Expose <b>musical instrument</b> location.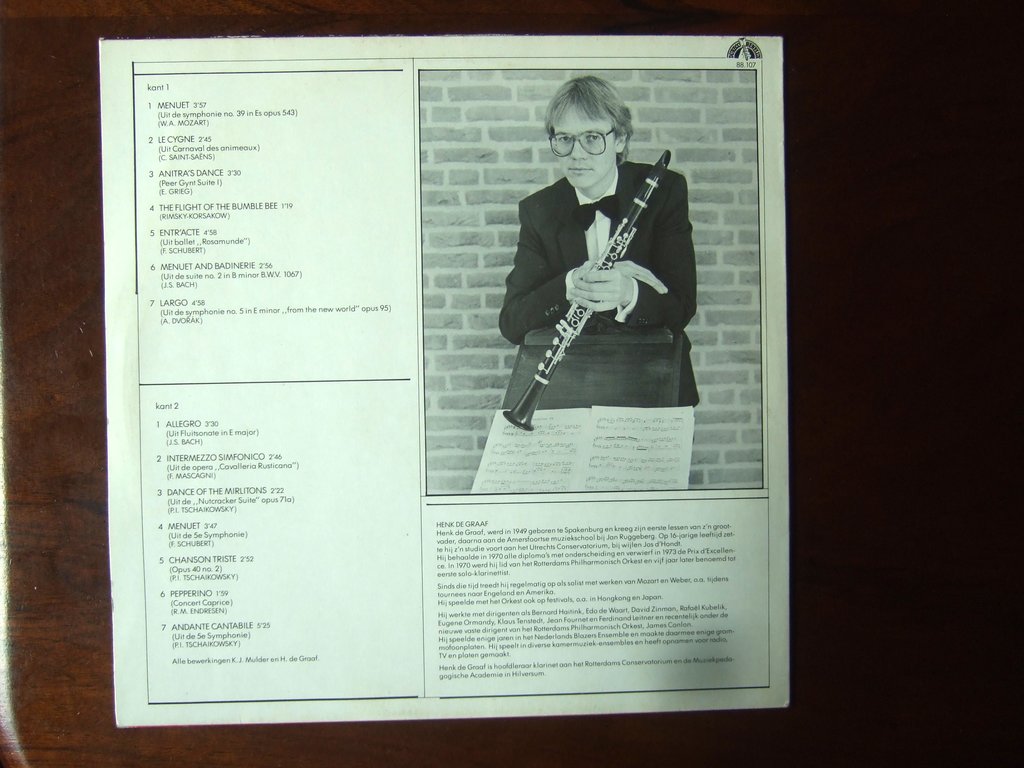
Exposed at BBox(494, 166, 697, 387).
